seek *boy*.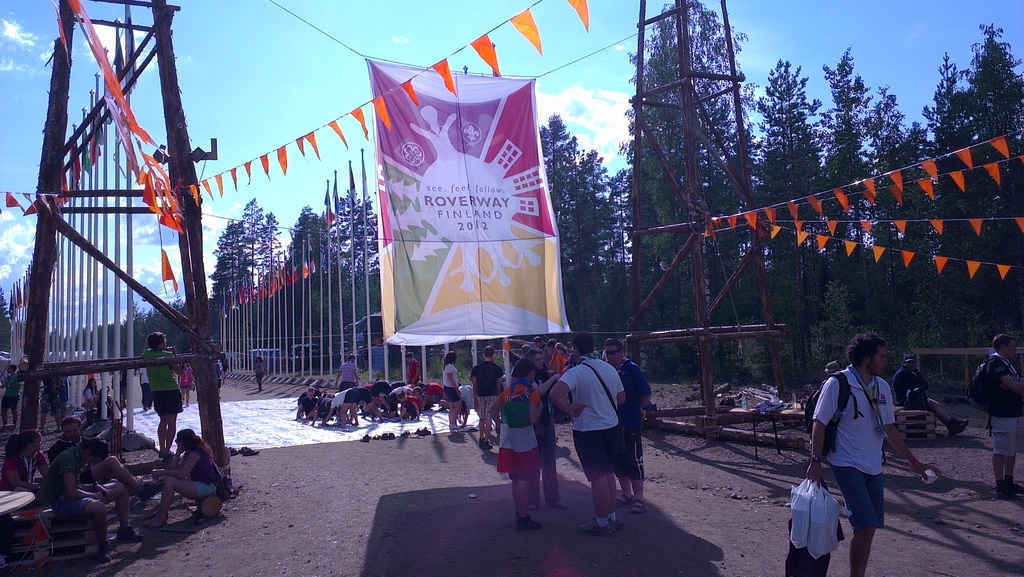
bbox=[143, 331, 186, 457].
